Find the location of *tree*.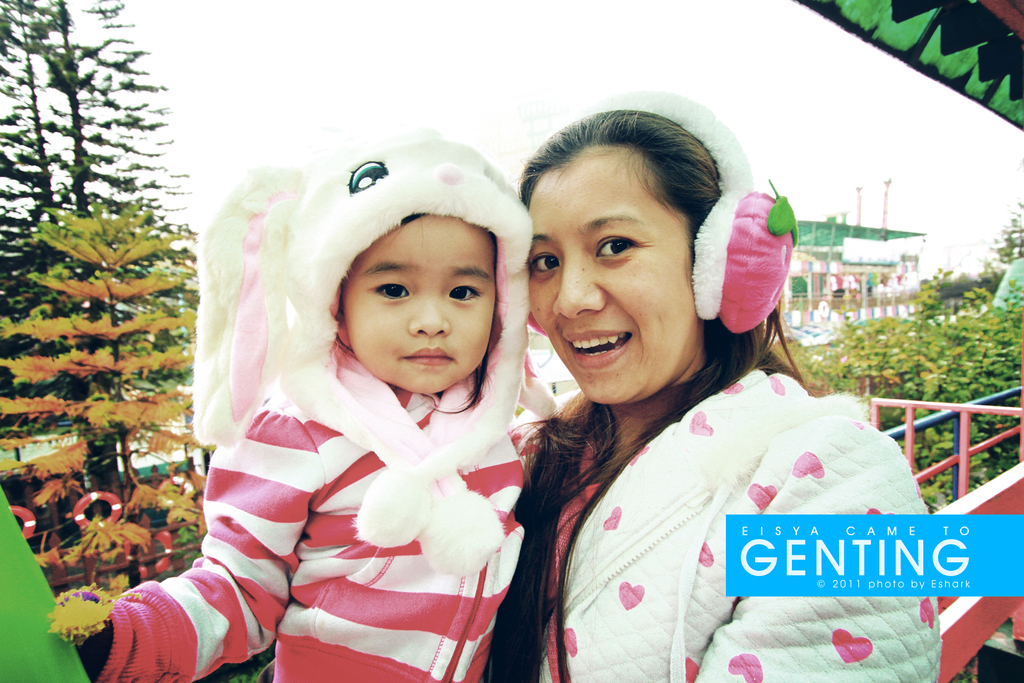
Location: {"left": 991, "top": 199, "right": 1023, "bottom": 267}.
